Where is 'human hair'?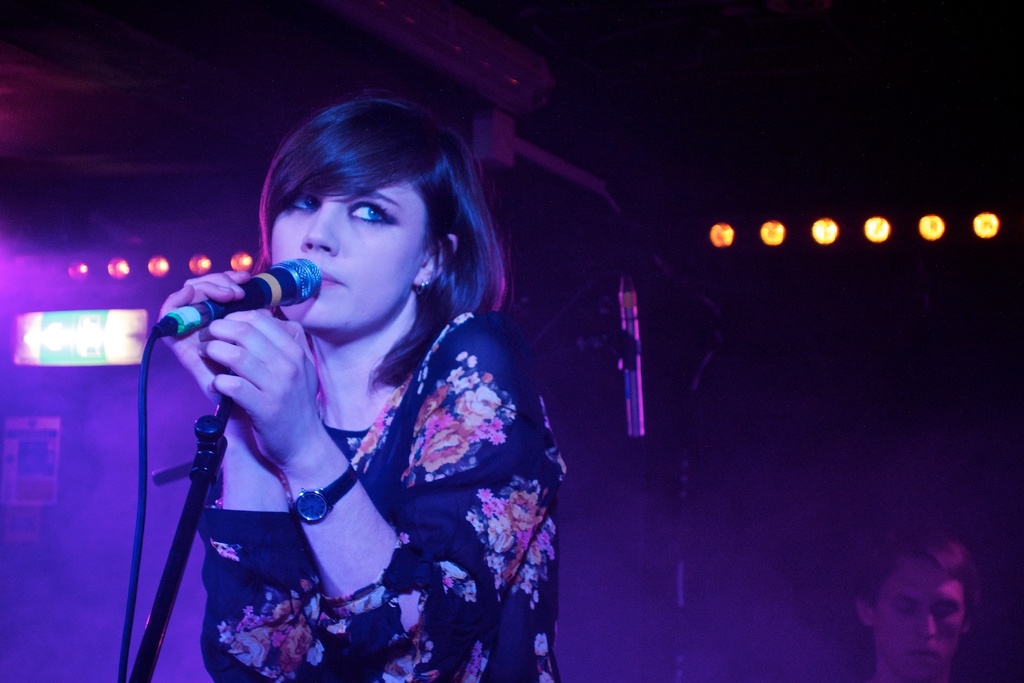
241:117:517:427.
